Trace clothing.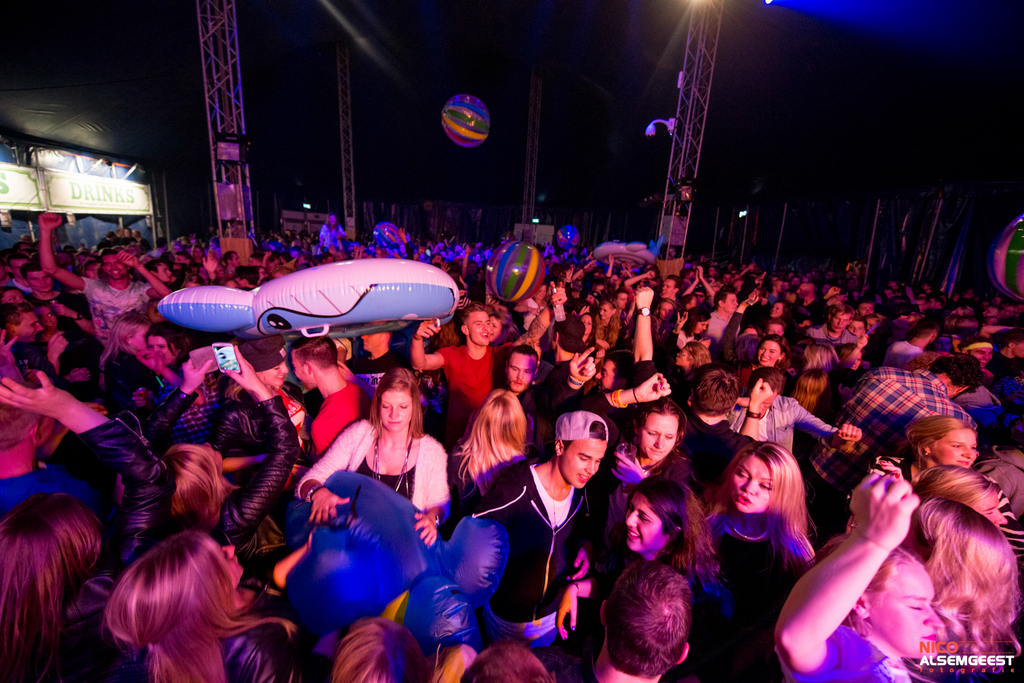
Traced to {"x1": 163, "y1": 350, "x2": 189, "y2": 402}.
